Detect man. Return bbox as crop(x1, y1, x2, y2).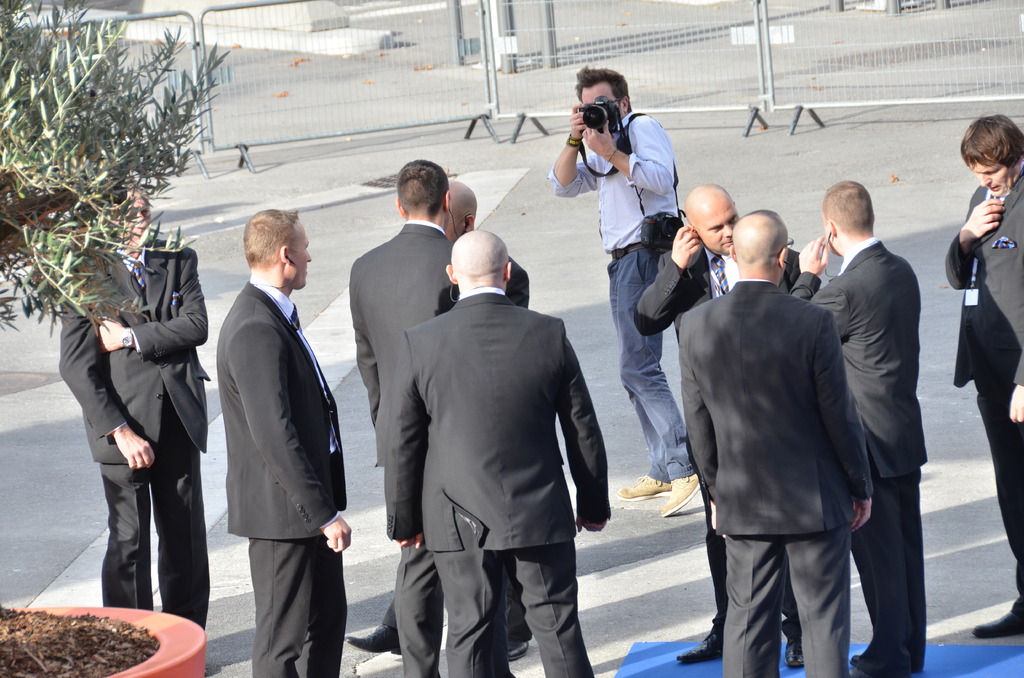
crop(54, 159, 211, 634).
